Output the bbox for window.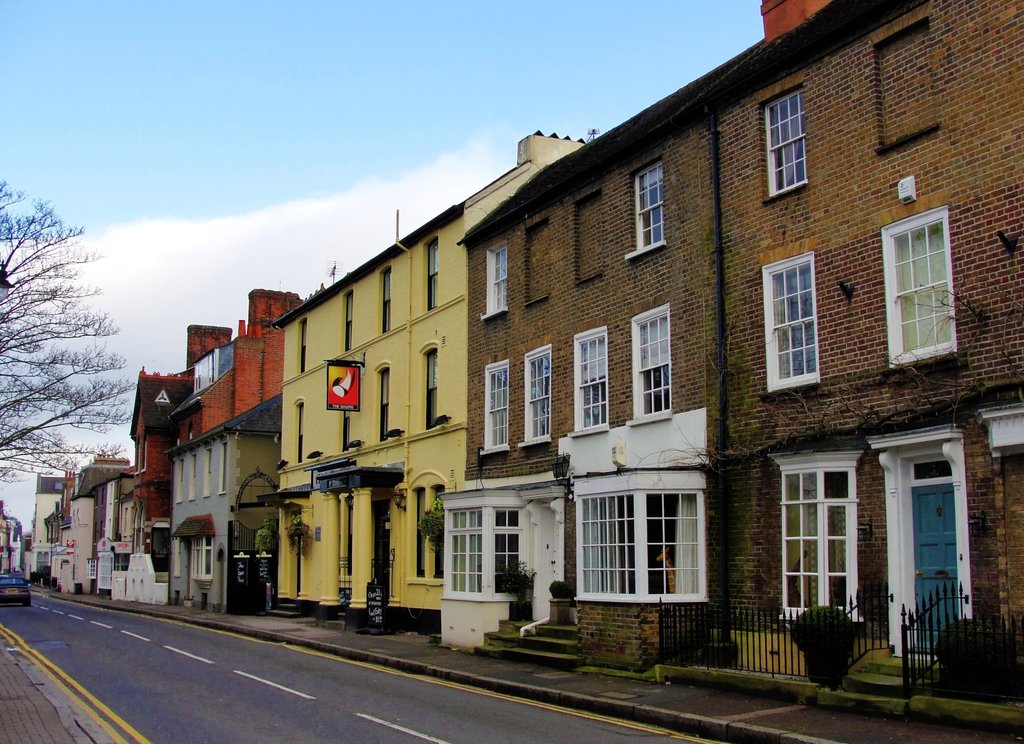
{"x1": 623, "y1": 153, "x2": 660, "y2": 262}.
